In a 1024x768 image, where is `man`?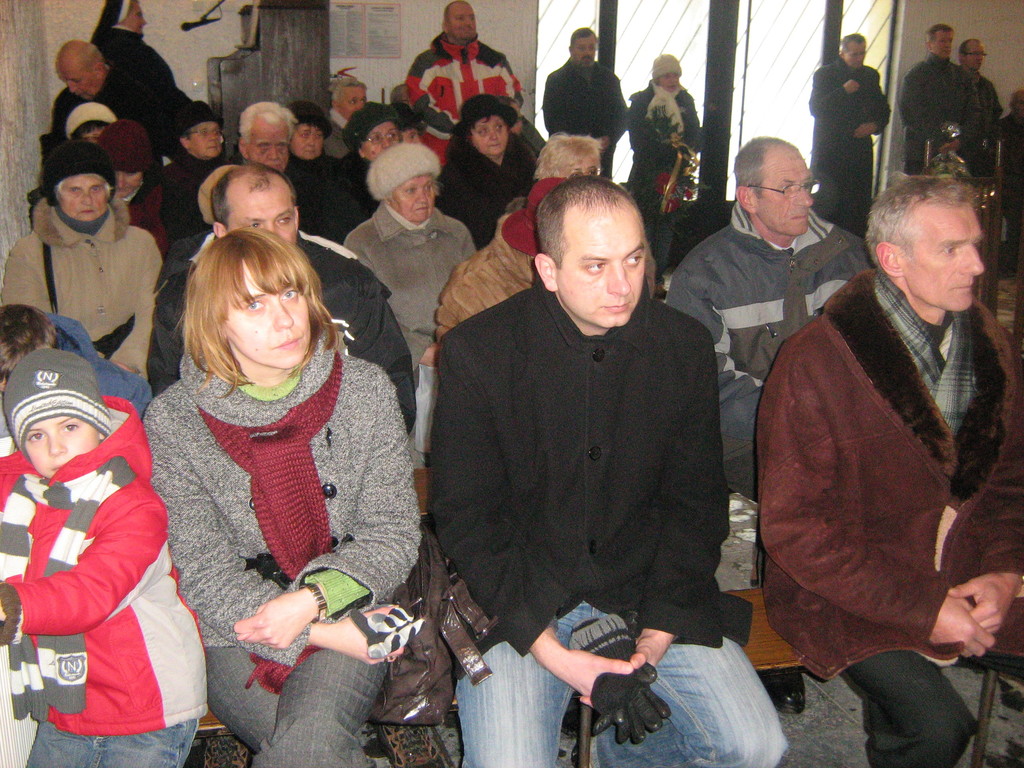
1/140/152/383.
